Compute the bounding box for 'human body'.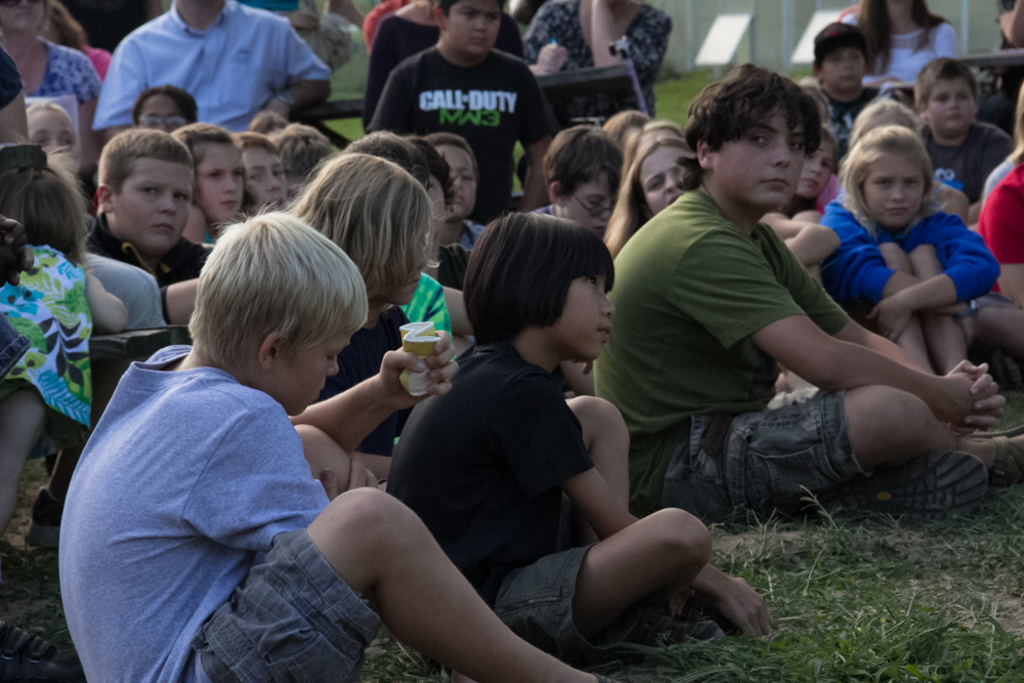
59,203,613,682.
